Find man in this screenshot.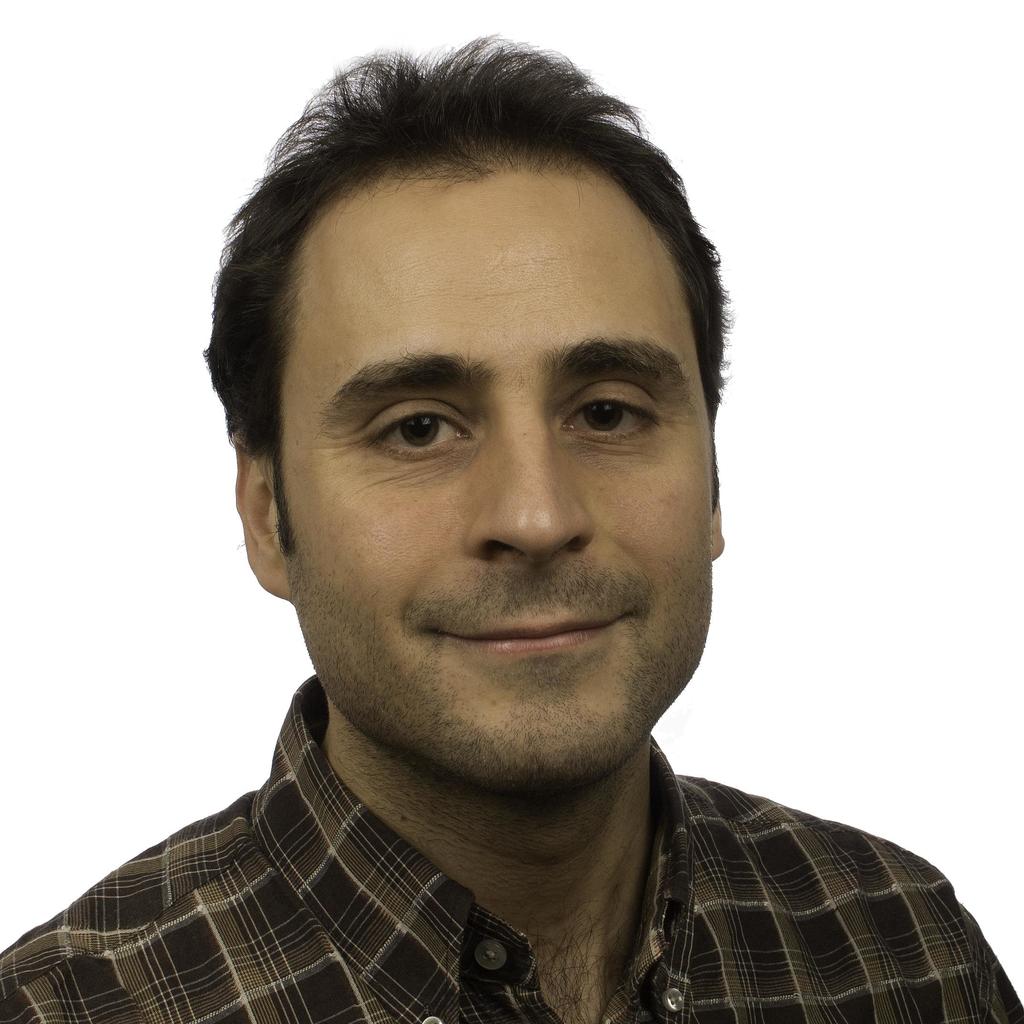
The bounding box for man is <region>0, 59, 1023, 1023</region>.
